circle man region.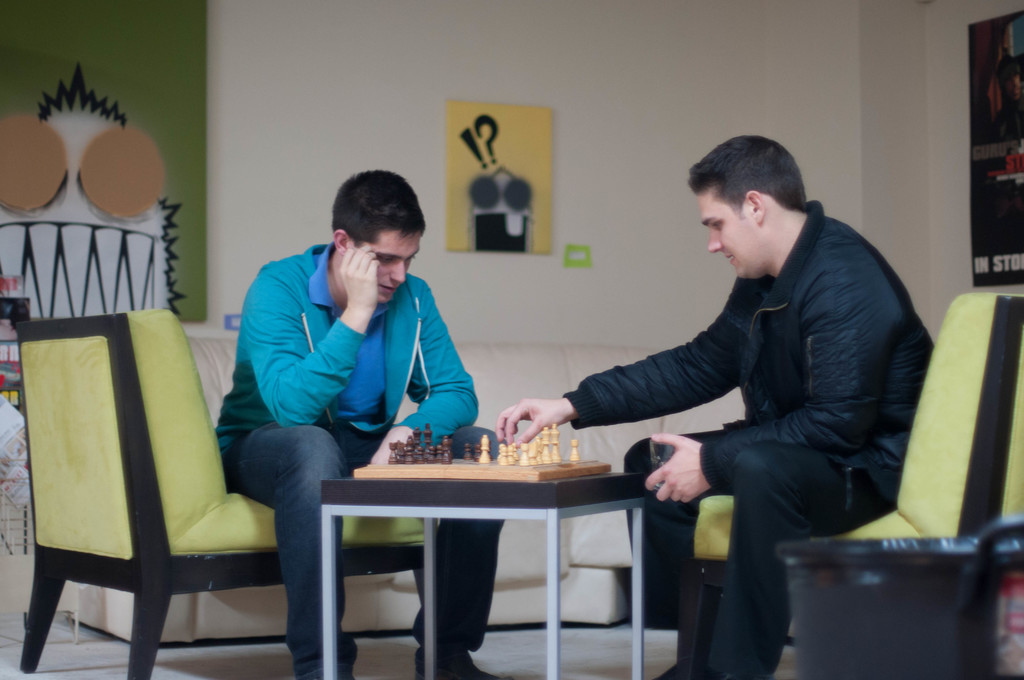
Region: detection(190, 190, 481, 600).
